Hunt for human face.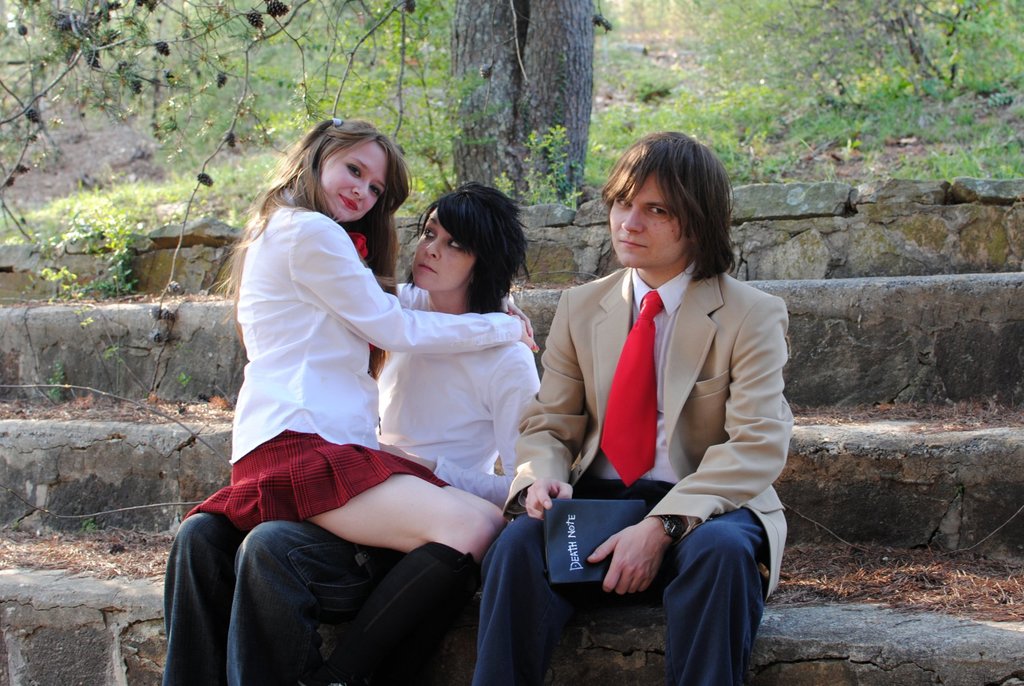
Hunted down at rect(323, 145, 387, 222).
